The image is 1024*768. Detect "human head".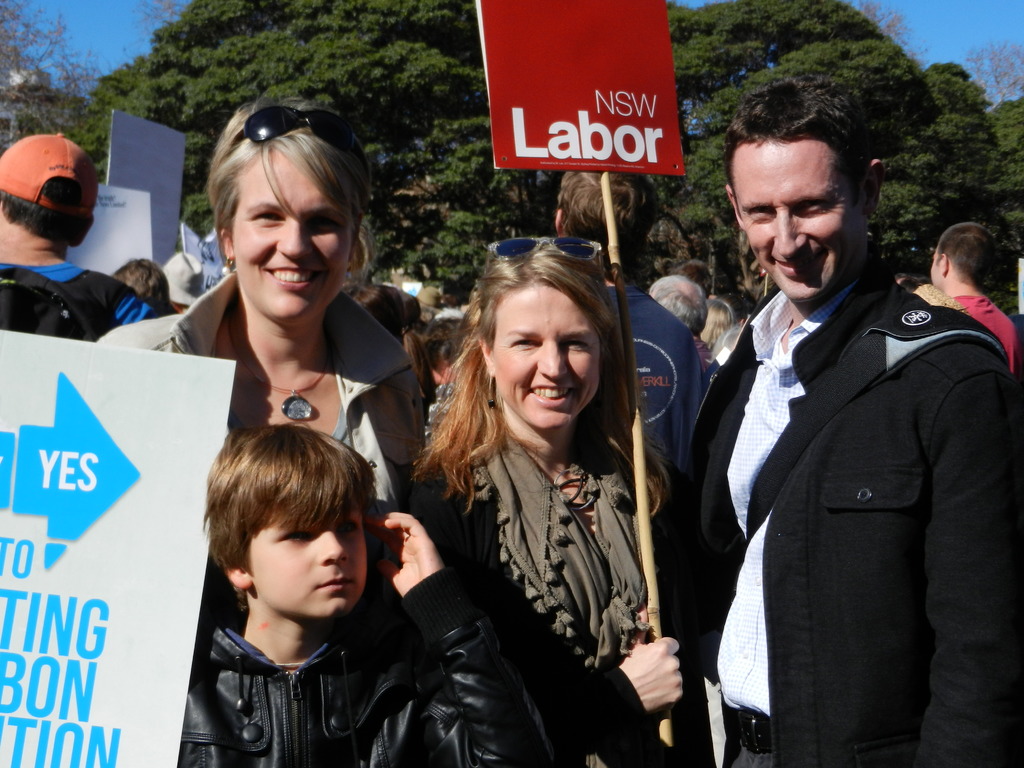
Detection: x1=671 y1=262 x2=712 y2=297.
